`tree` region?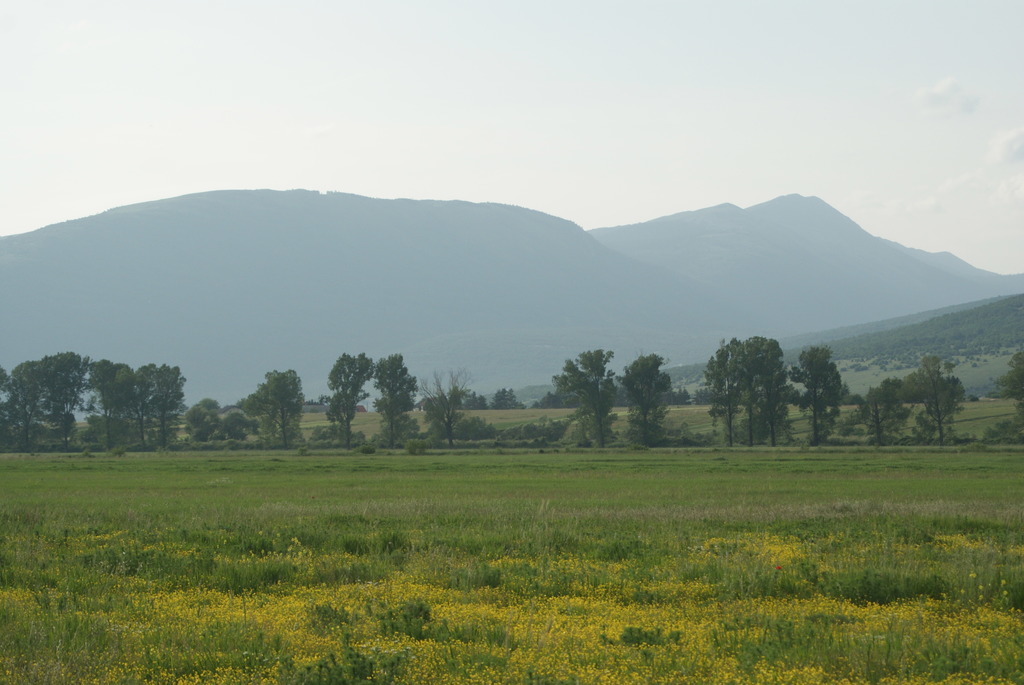
x1=6, y1=359, x2=47, y2=455
